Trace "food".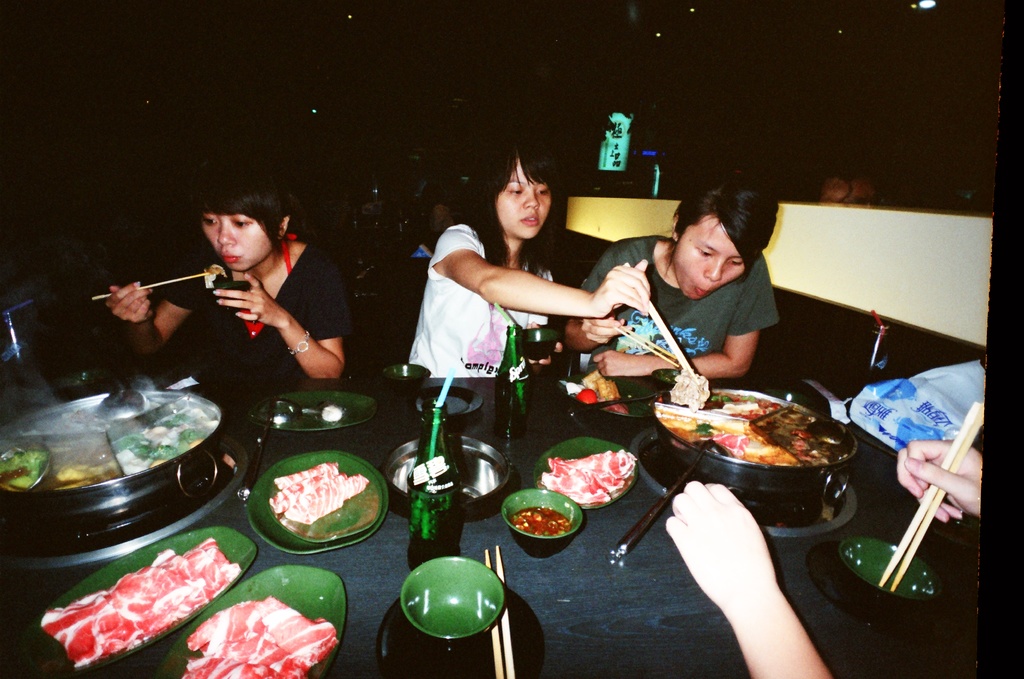
Traced to locate(538, 445, 636, 503).
